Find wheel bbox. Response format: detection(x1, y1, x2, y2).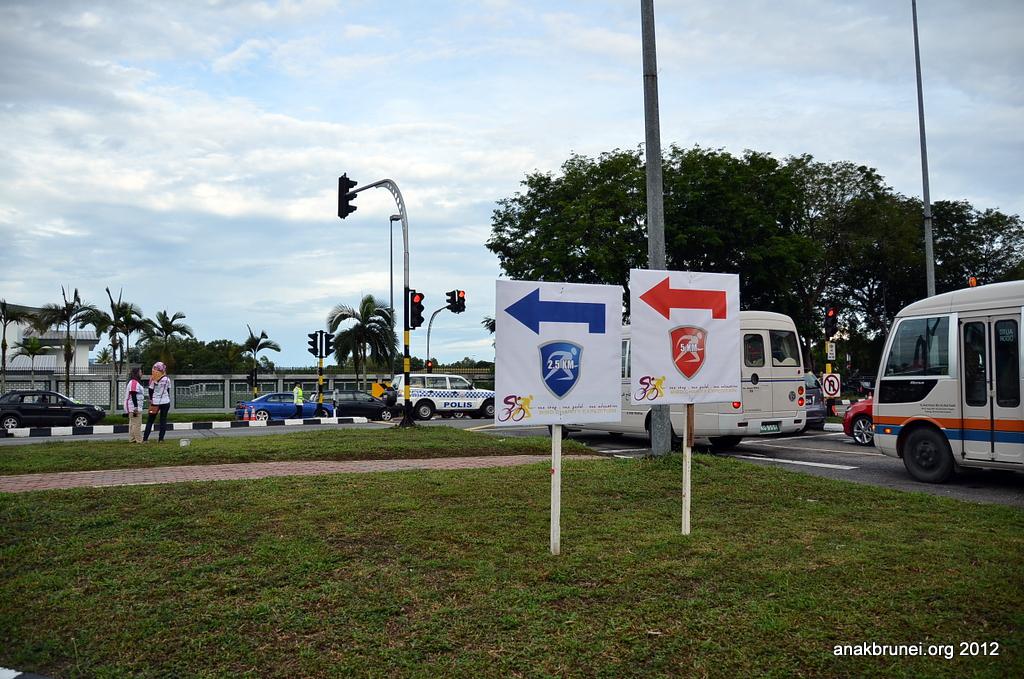
detection(546, 423, 566, 439).
